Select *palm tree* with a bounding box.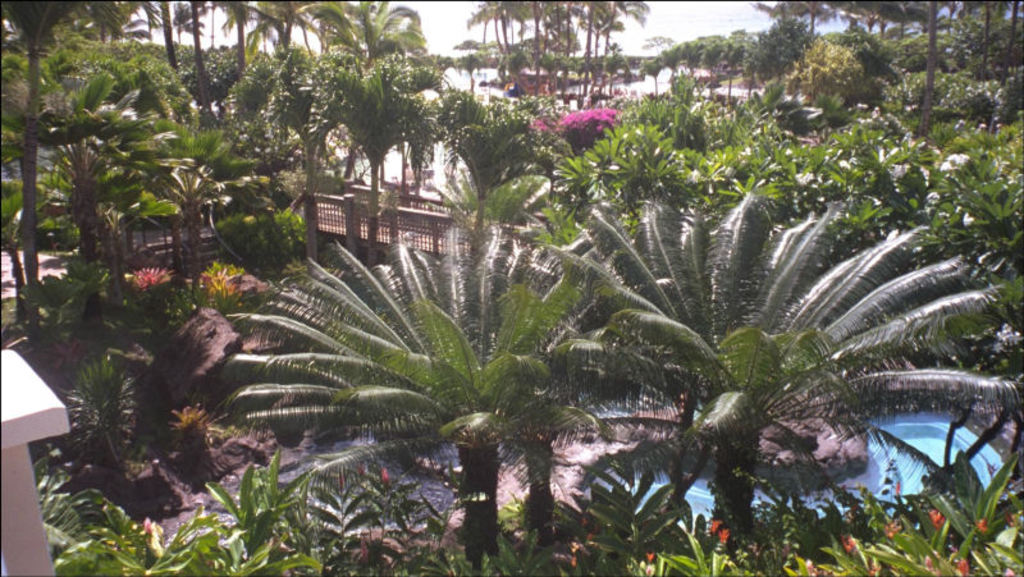
box=[636, 138, 726, 182].
